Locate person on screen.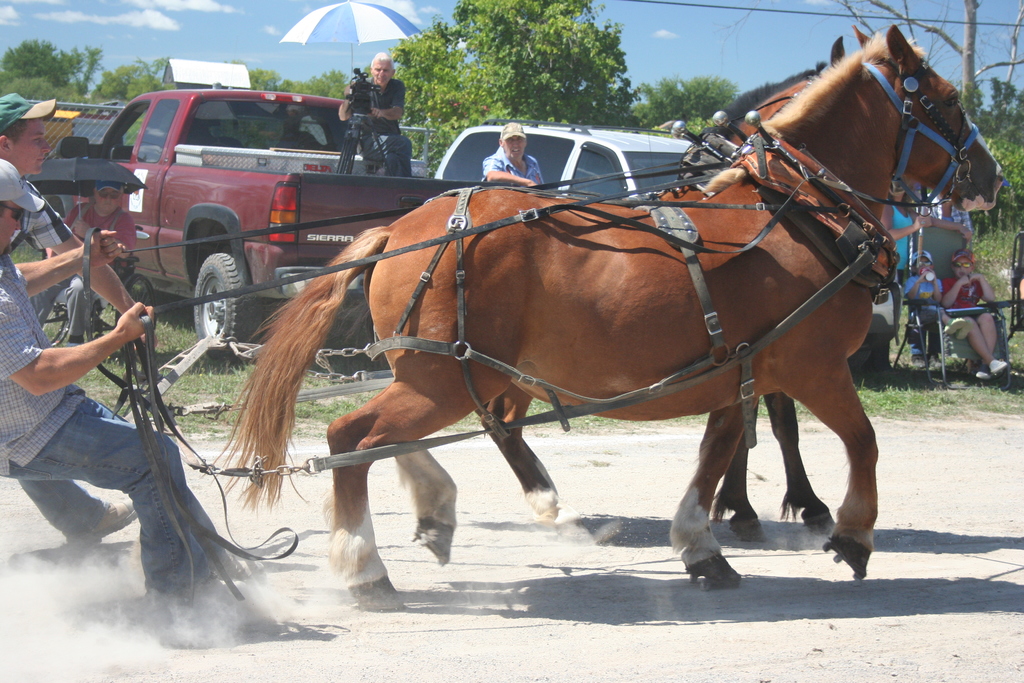
On screen at [x1=337, y1=51, x2=401, y2=175].
